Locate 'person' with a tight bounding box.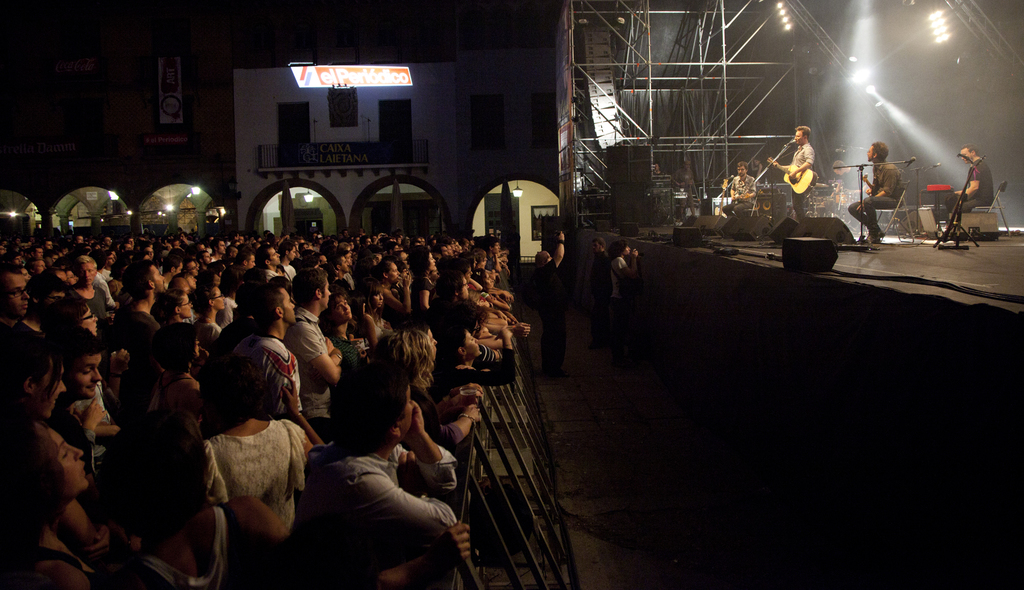
557/224/578/271.
